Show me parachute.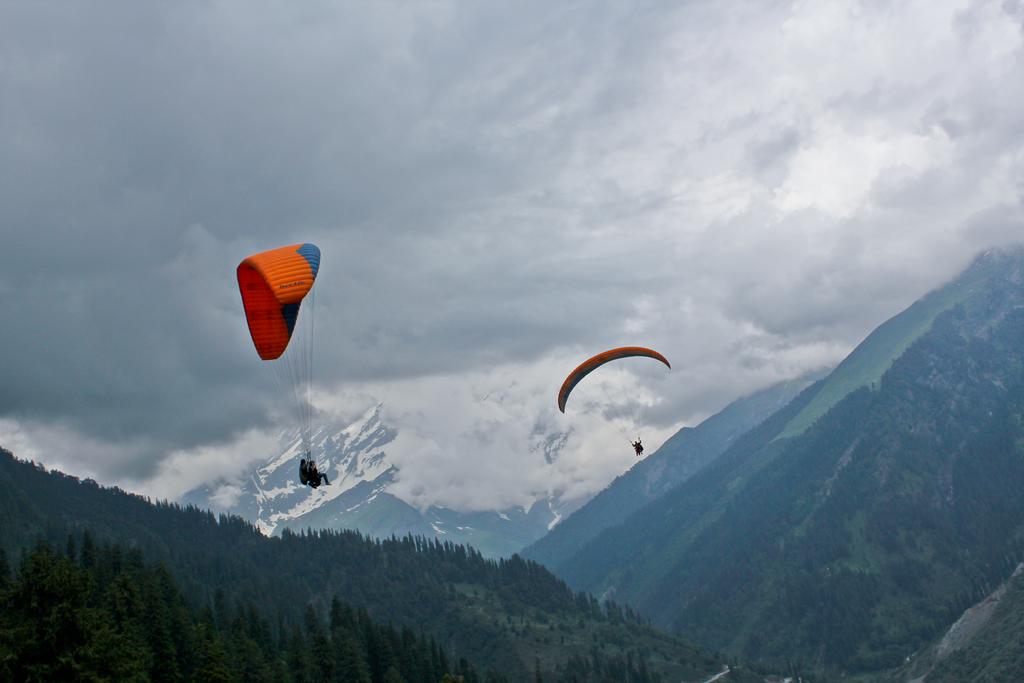
parachute is here: 234:240:325:468.
